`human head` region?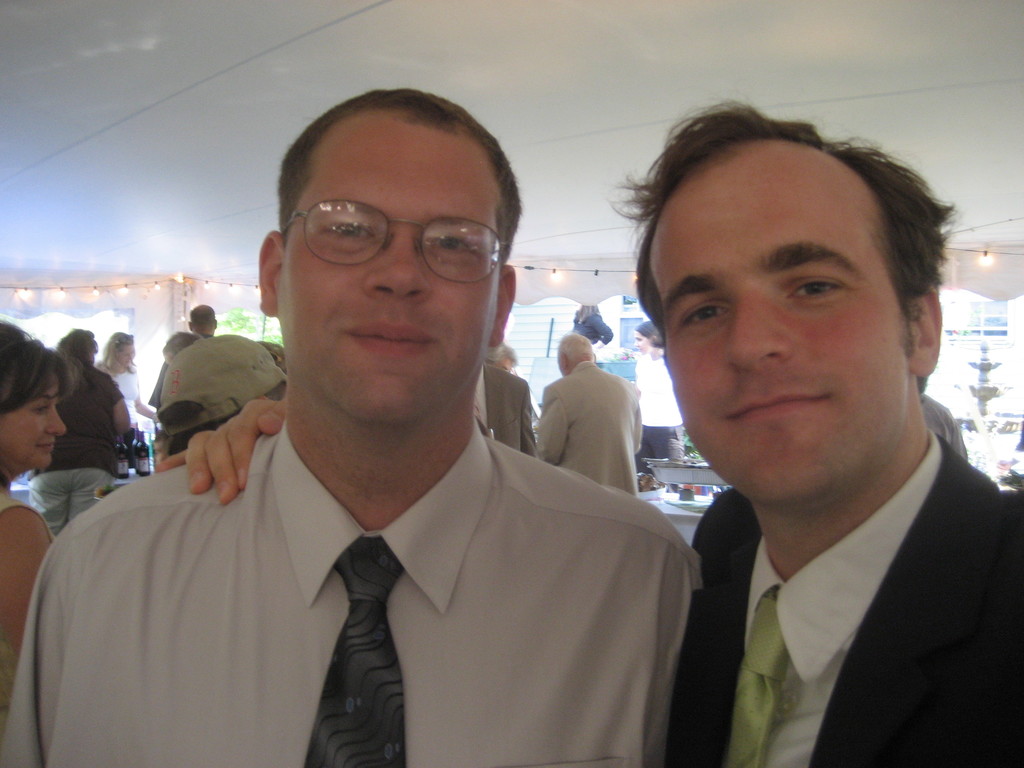
x1=159, y1=335, x2=280, y2=451
